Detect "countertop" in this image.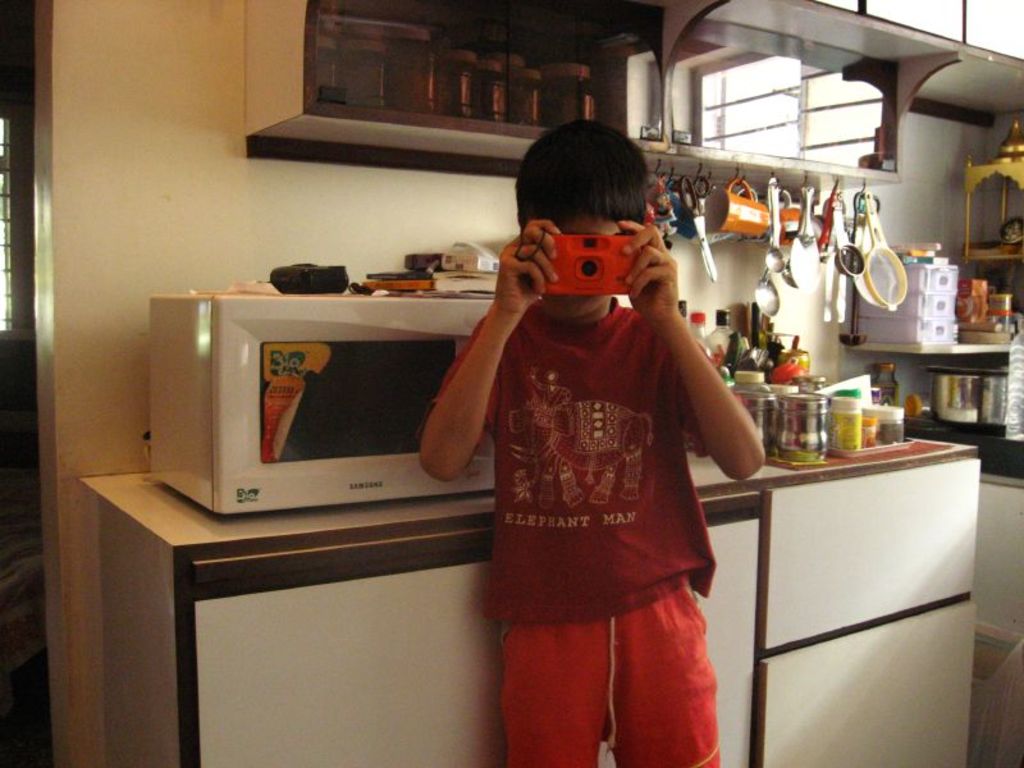
Detection: x1=79, y1=429, x2=977, y2=552.
